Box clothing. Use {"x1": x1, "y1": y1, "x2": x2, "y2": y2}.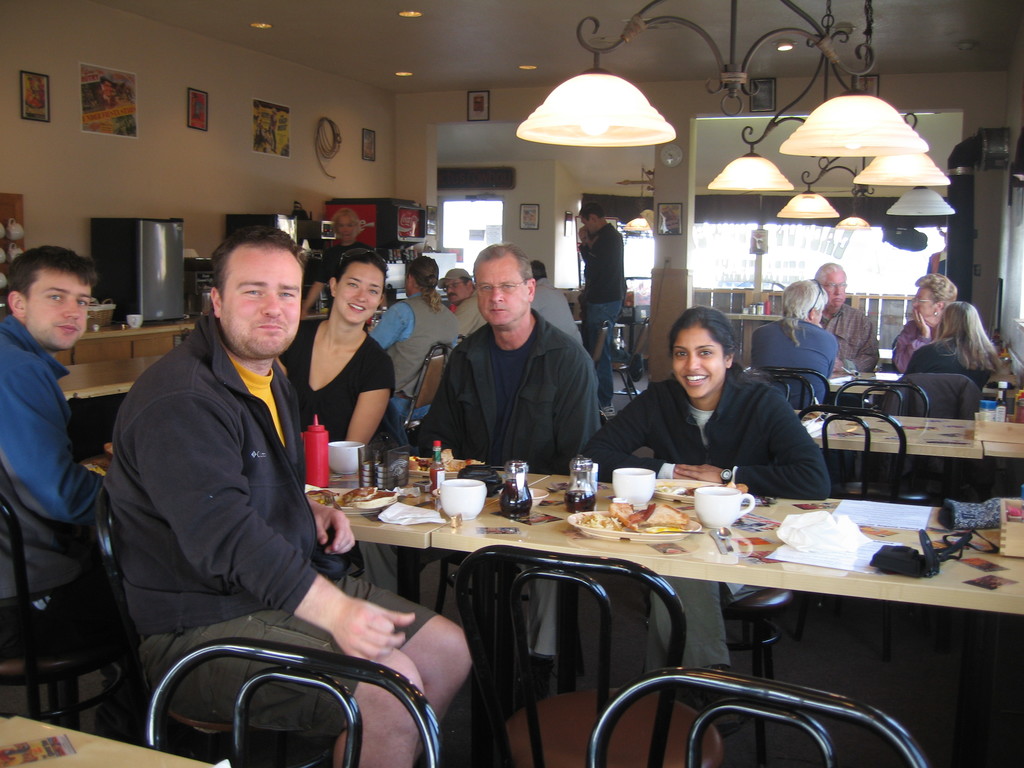
{"x1": 456, "y1": 283, "x2": 488, "y2": 341}.
